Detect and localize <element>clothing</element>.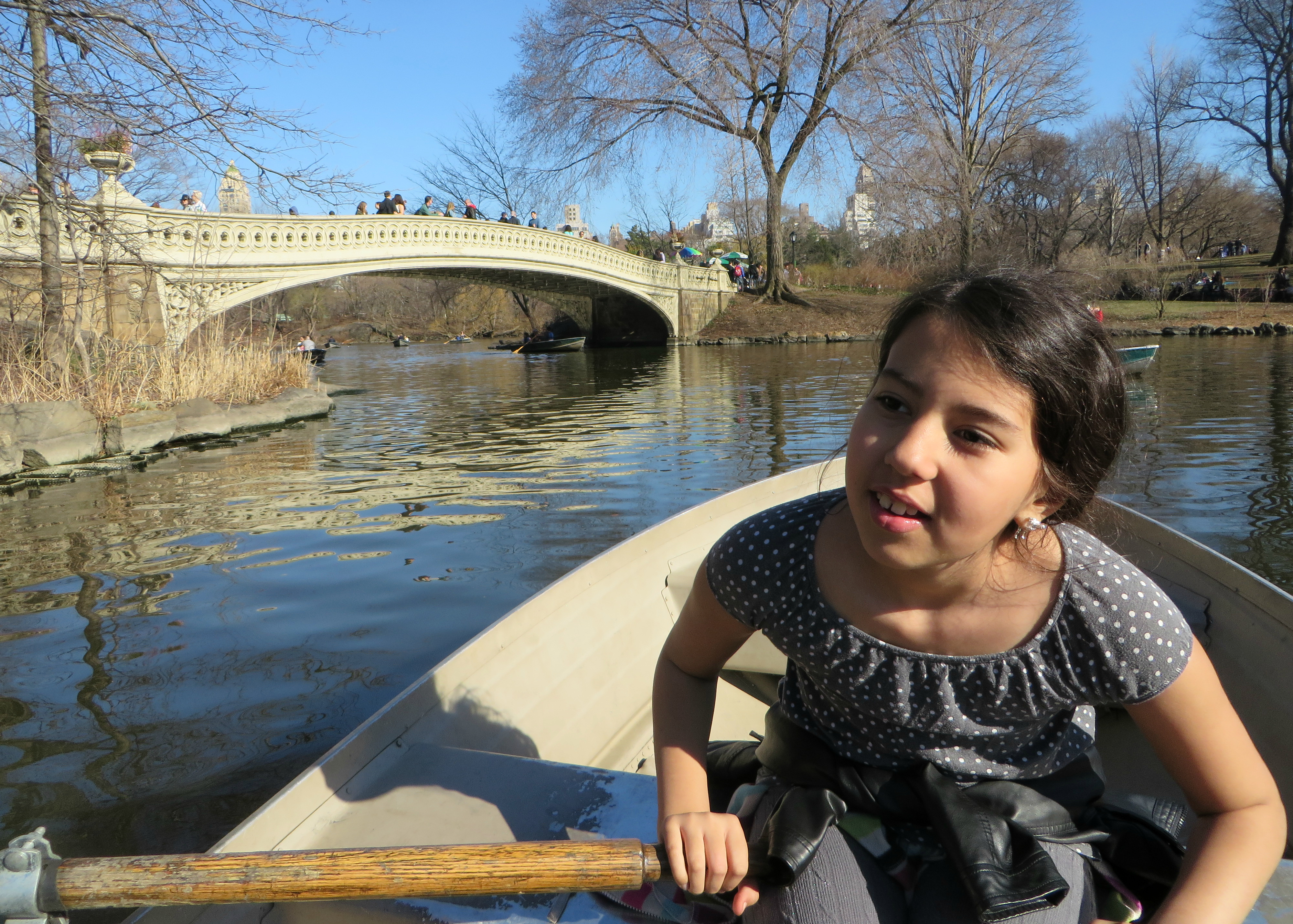
Localized at 148 66 155 72.
